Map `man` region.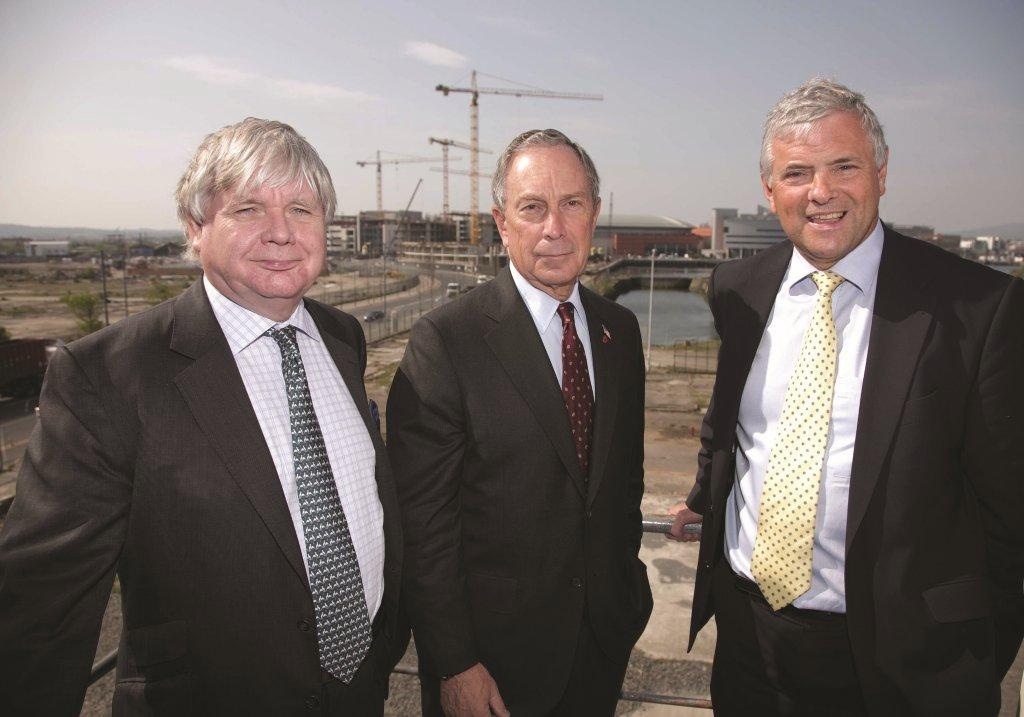
Mapped to bbox(387, 127, 650, 716).
